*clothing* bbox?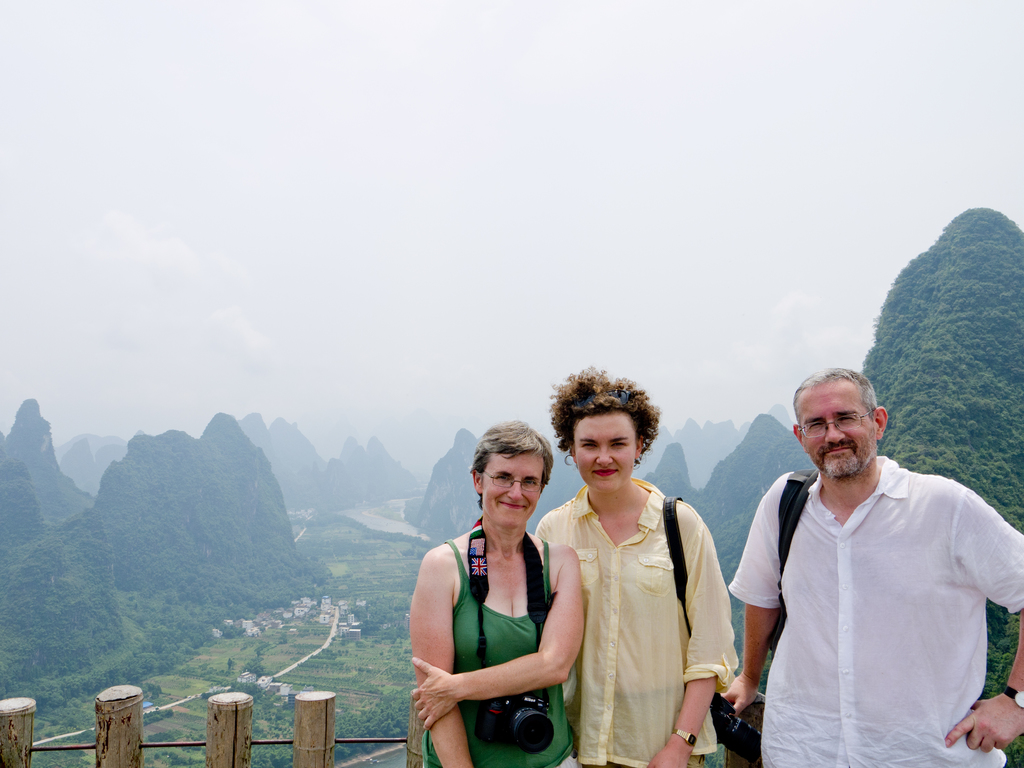
locate(422, 537, 578, 767)
